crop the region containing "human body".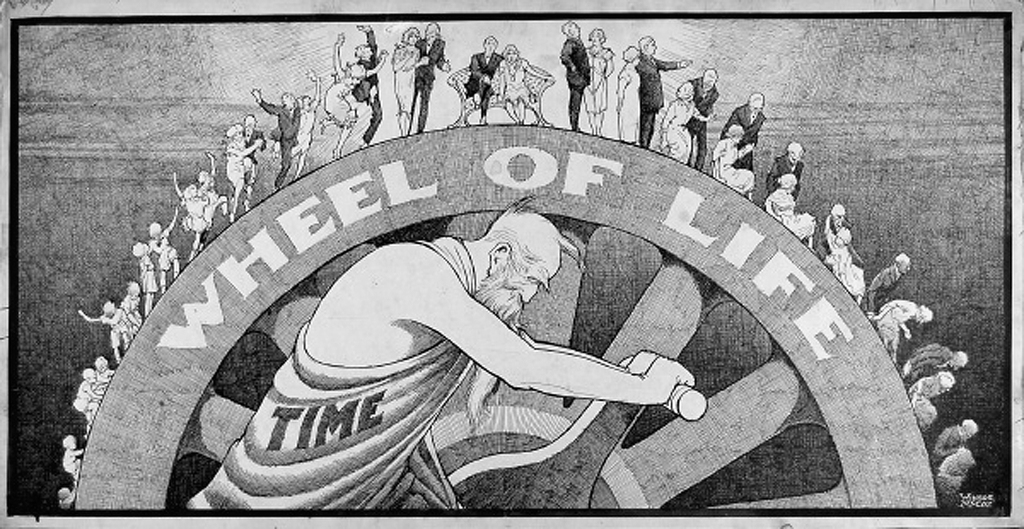
Crop region: x1=51 y1=476 x2=73 y2=508.
